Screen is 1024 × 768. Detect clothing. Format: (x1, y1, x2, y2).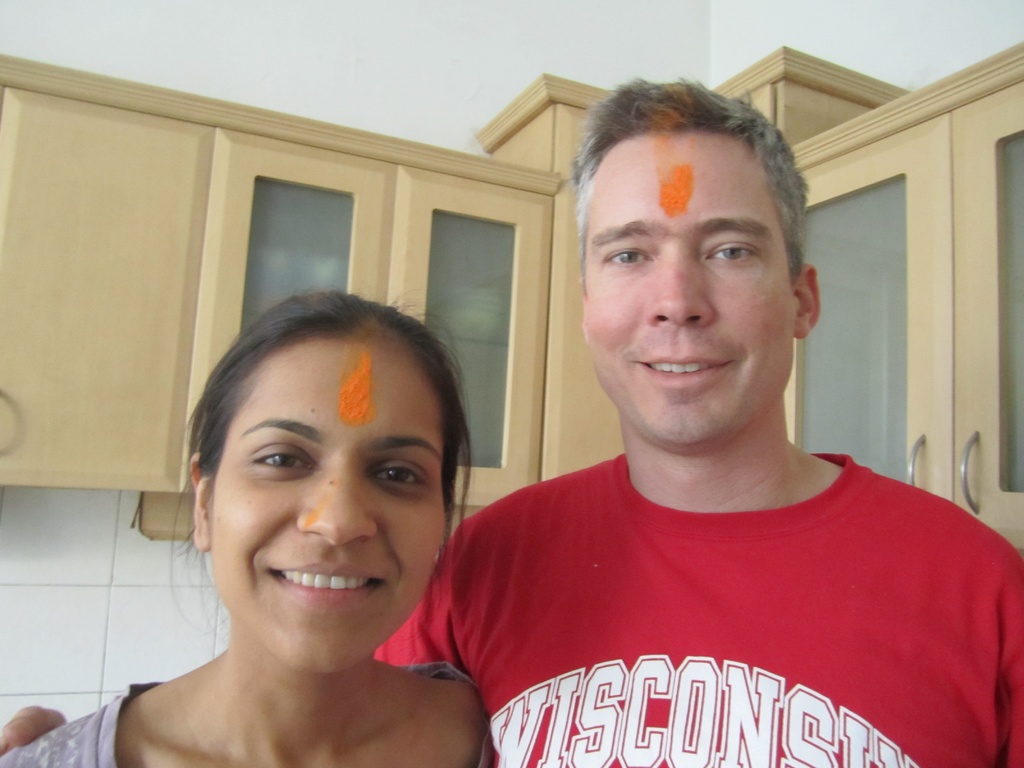
(0, 664, 494, 767).
